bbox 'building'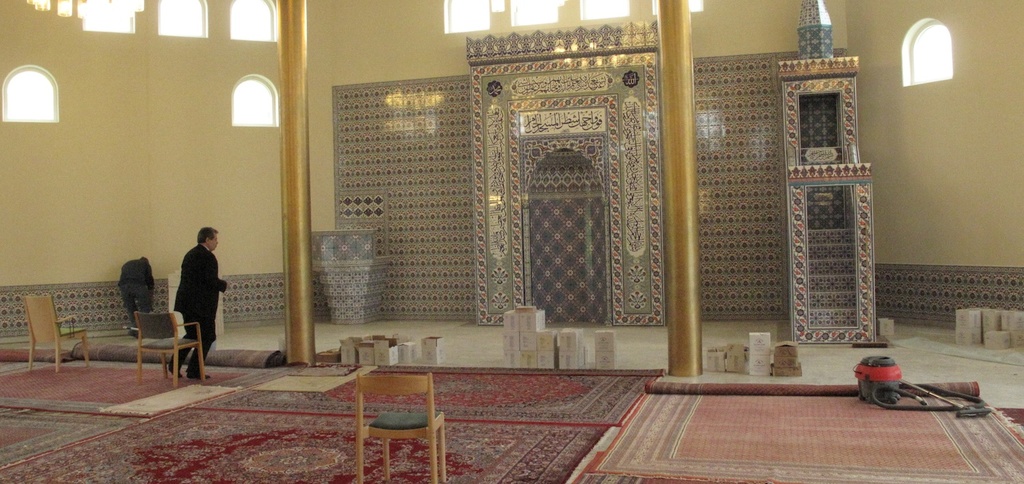
<box>0,0,1023,483</box>
